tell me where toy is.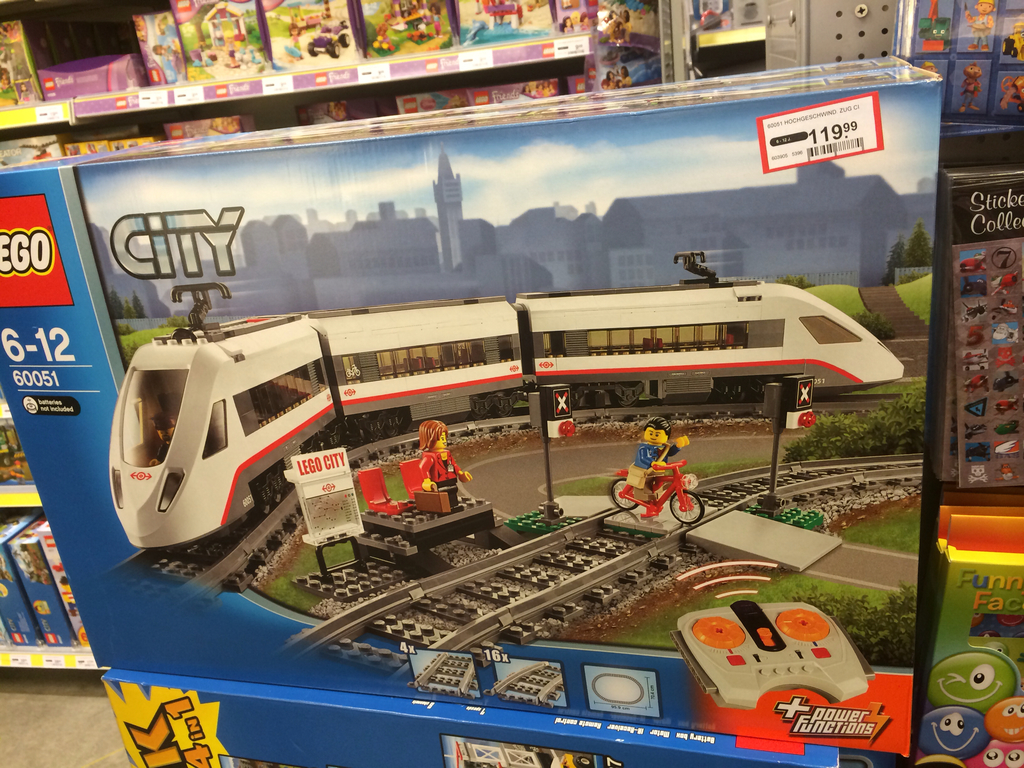
toy is at select_region(456, 0, 560, 48).
